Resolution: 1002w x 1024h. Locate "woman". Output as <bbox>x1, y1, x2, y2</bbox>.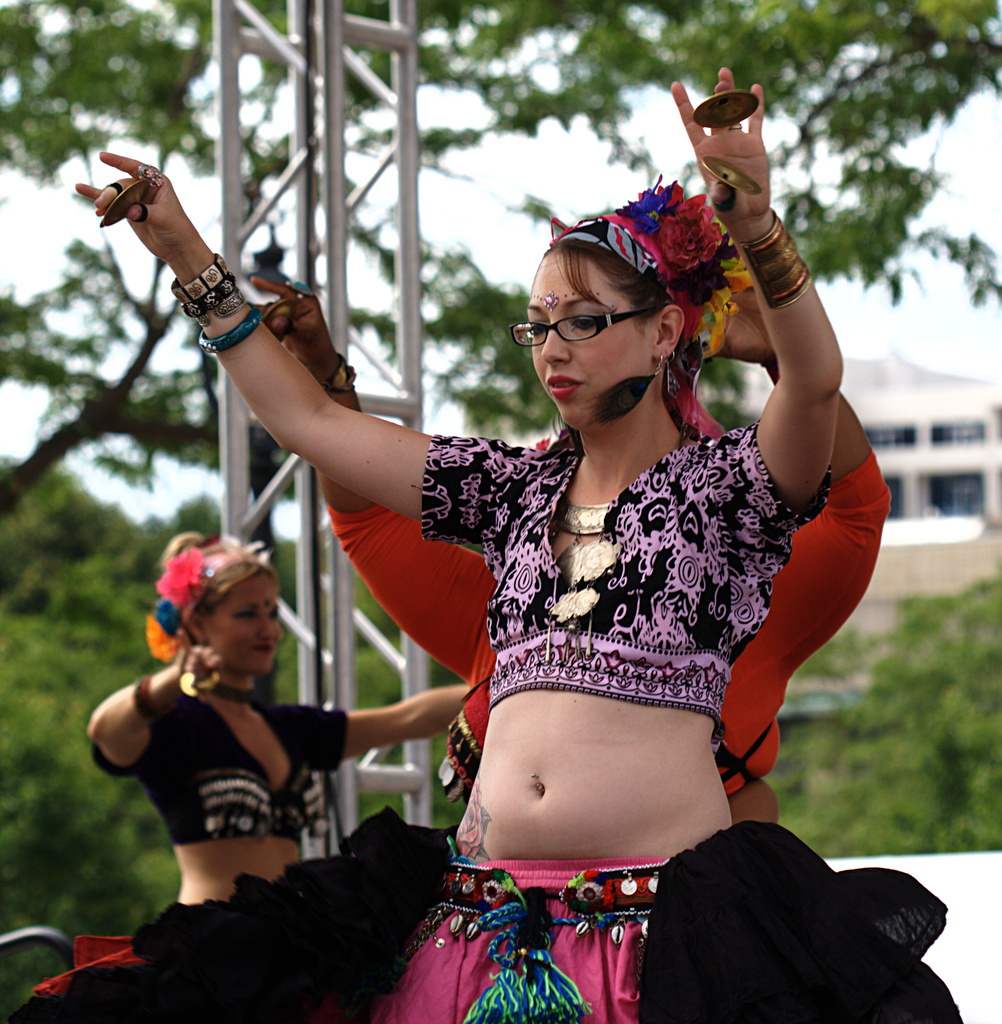
<bbox>0, 63, 964, 1023</bbox>.
